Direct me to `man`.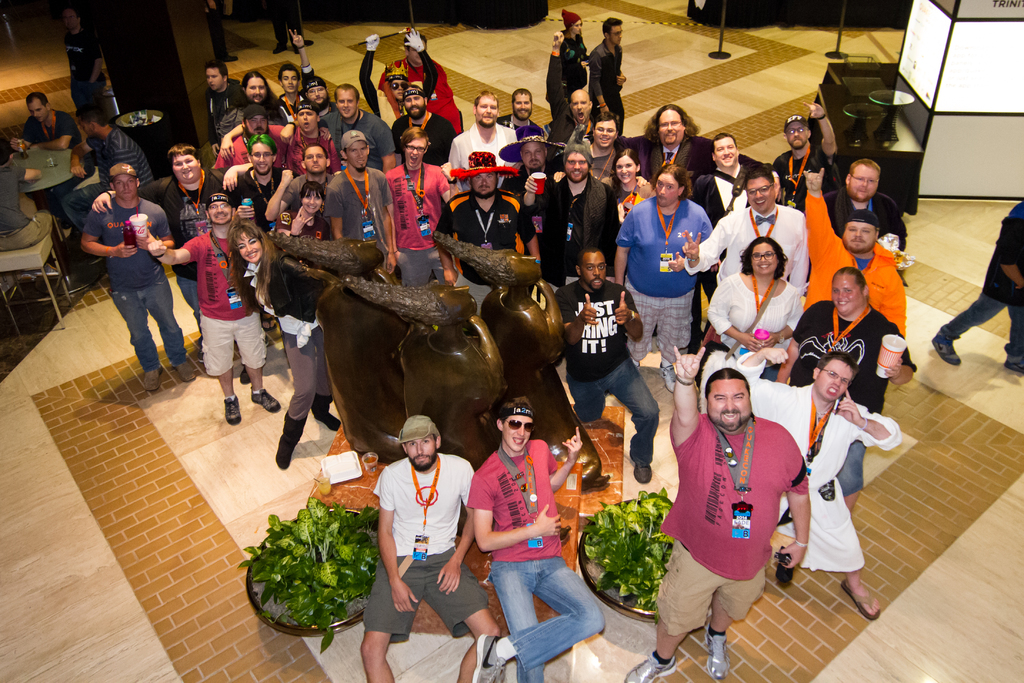
Direction: (552, 250, 659, 486).
